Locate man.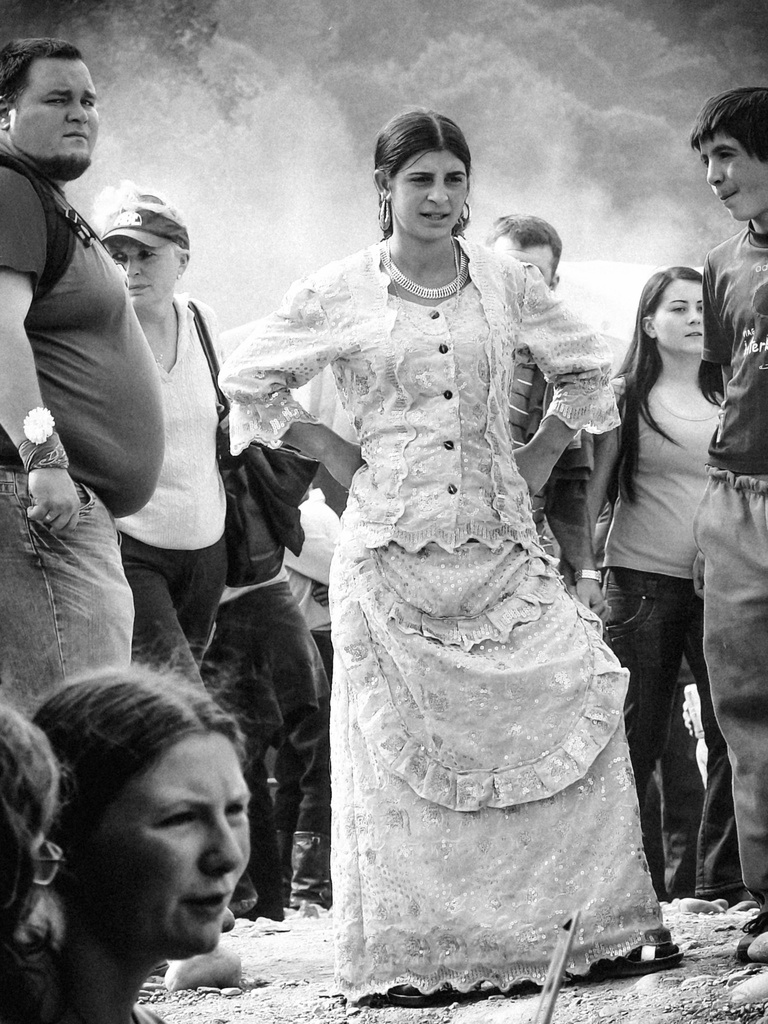
Bounding box: 0 34 168 715.
